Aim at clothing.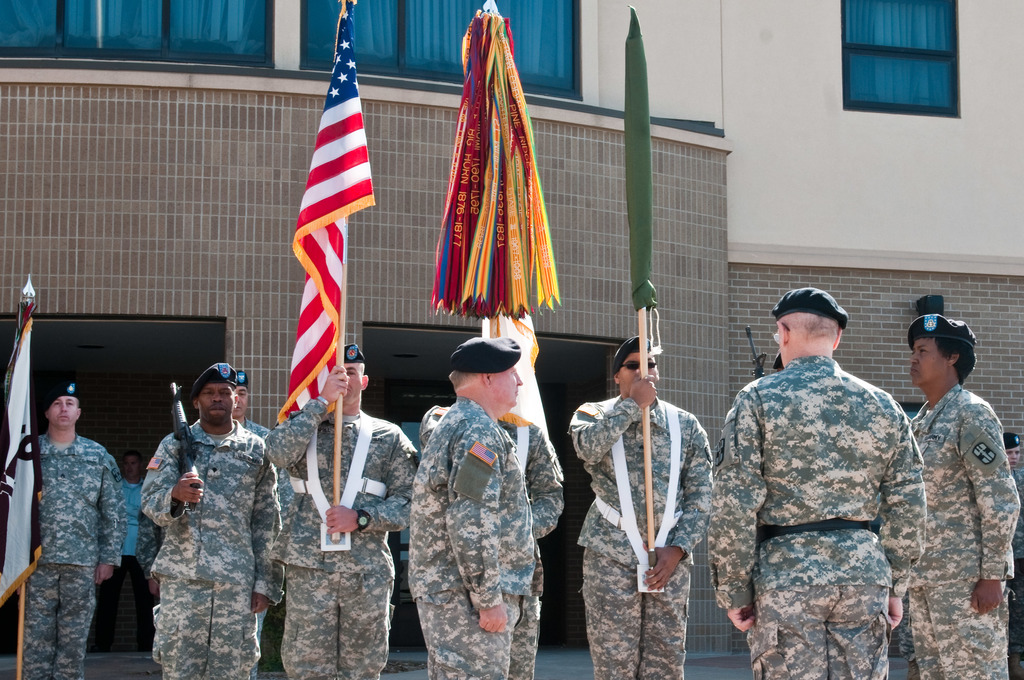
Aimed at crop(496, 414, 564, 679).
